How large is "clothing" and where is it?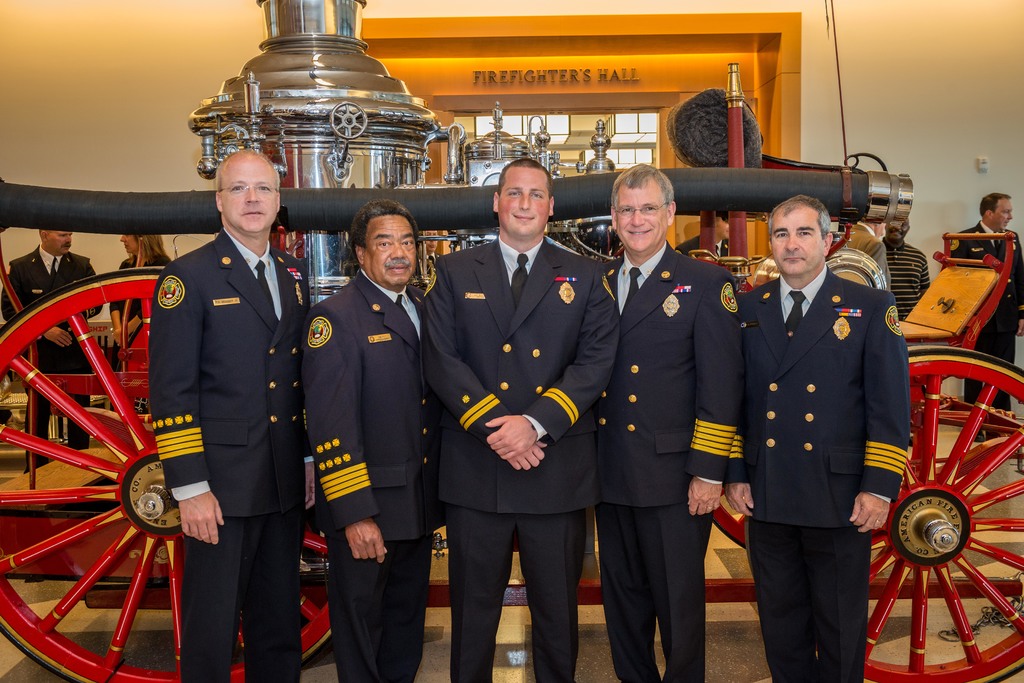
Bounding box: <region>836, 226, 890, 293</region>.
